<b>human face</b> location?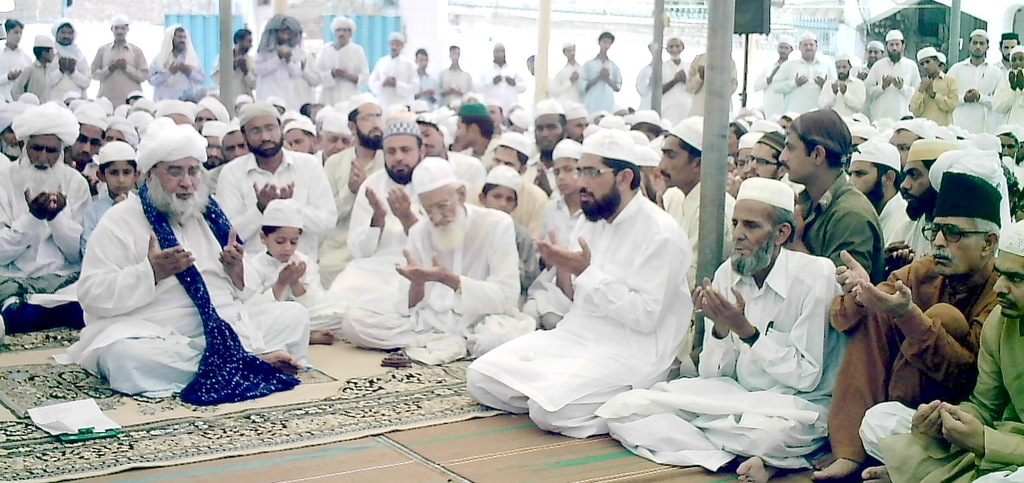
x1=487 y1=107 x2=501 y2=128
